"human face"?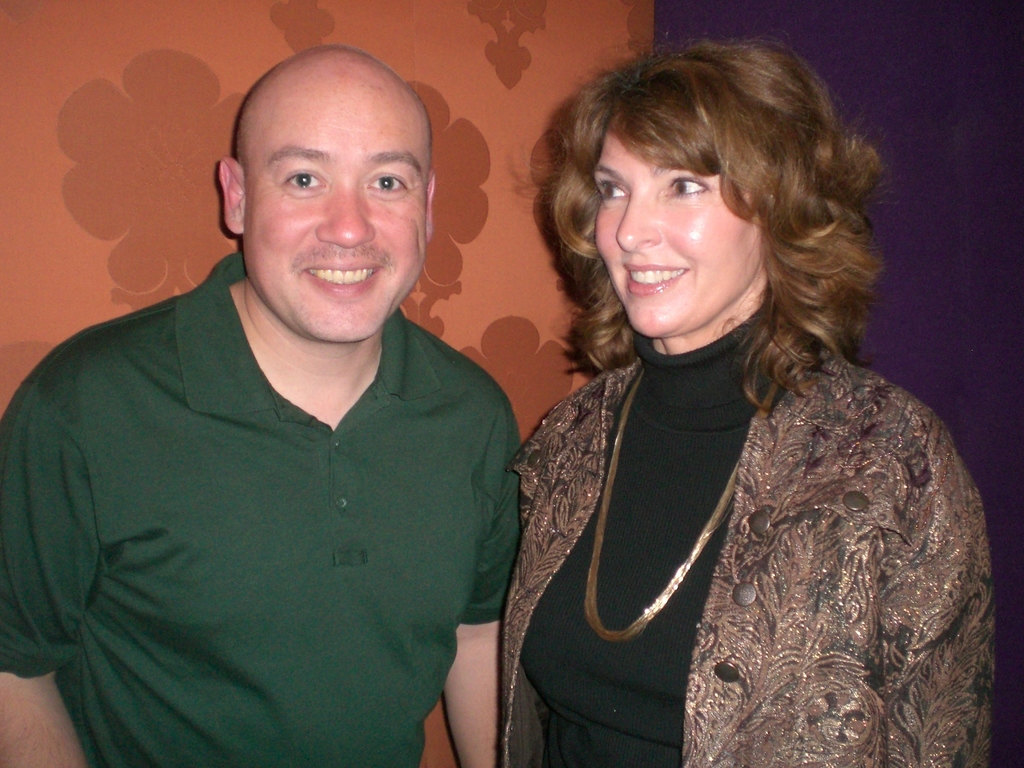
bbox(243, 111, 430, 342)
